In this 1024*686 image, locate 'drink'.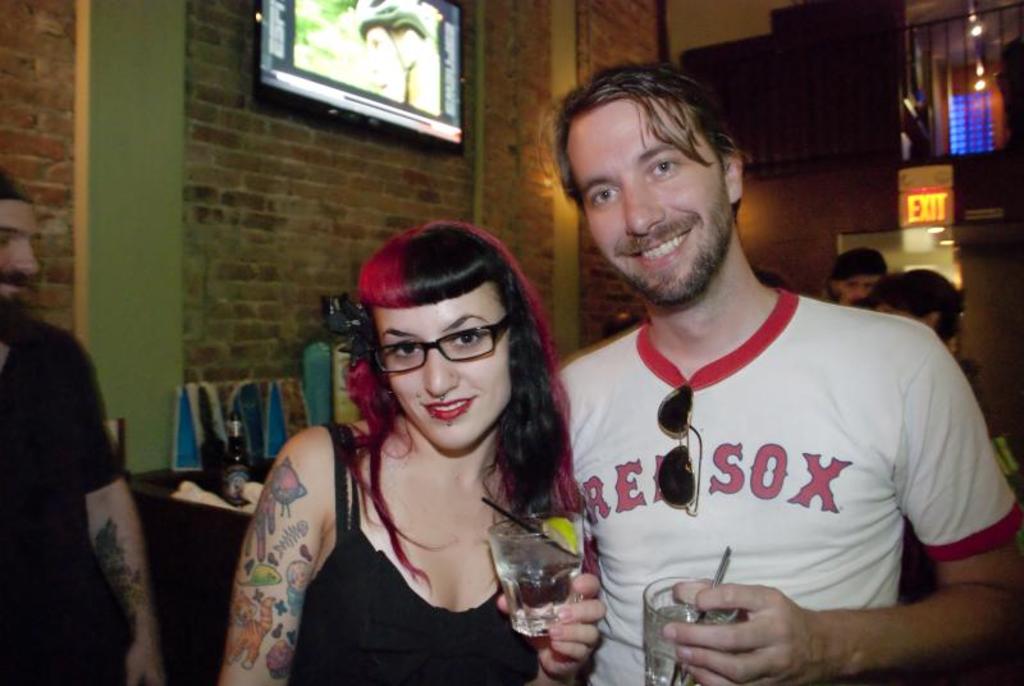
Bounding box: locate(645, 602, 733, 685).
